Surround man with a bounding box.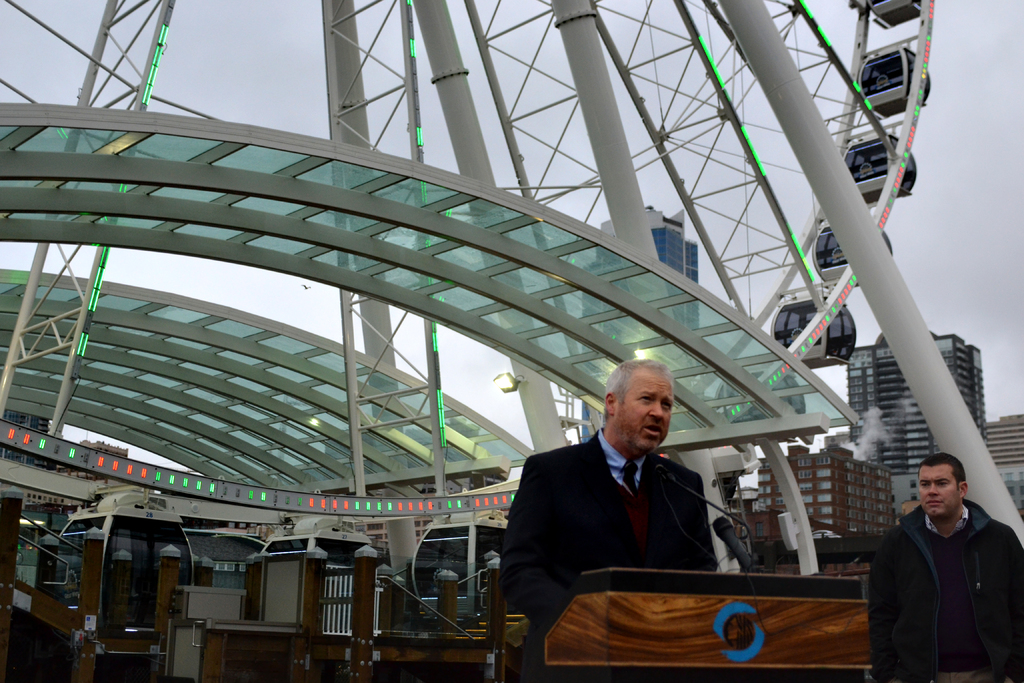
box=[502, 353, 727, 682].
